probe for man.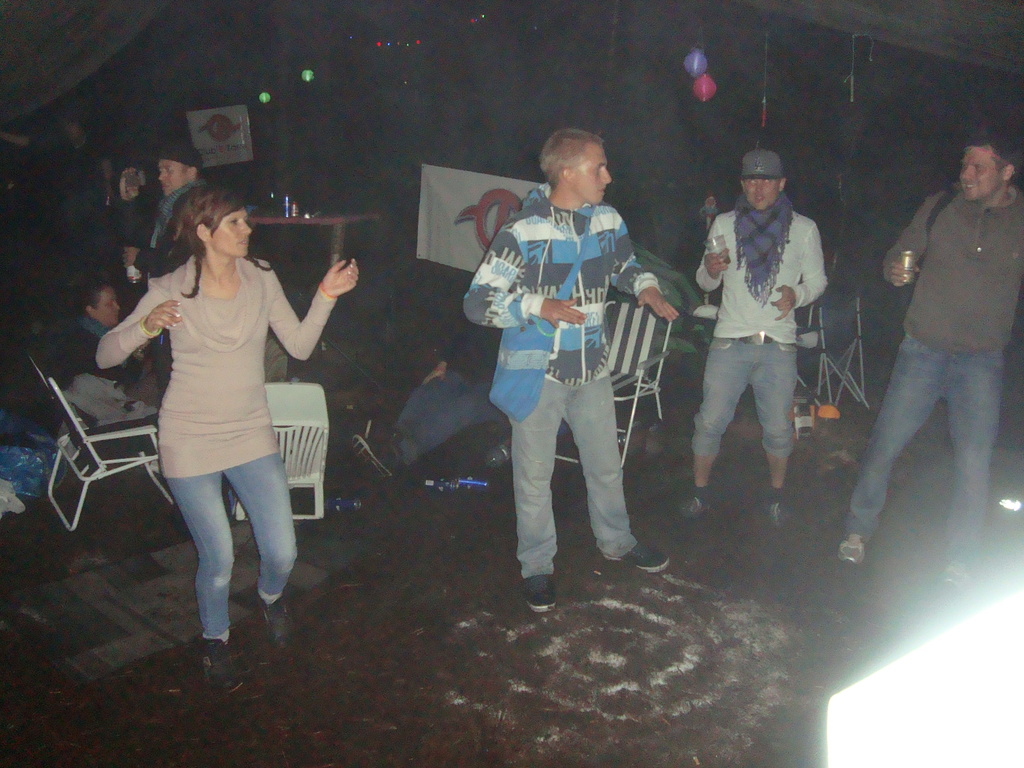
Probe result: detection(840, 132, 1023, 591).
